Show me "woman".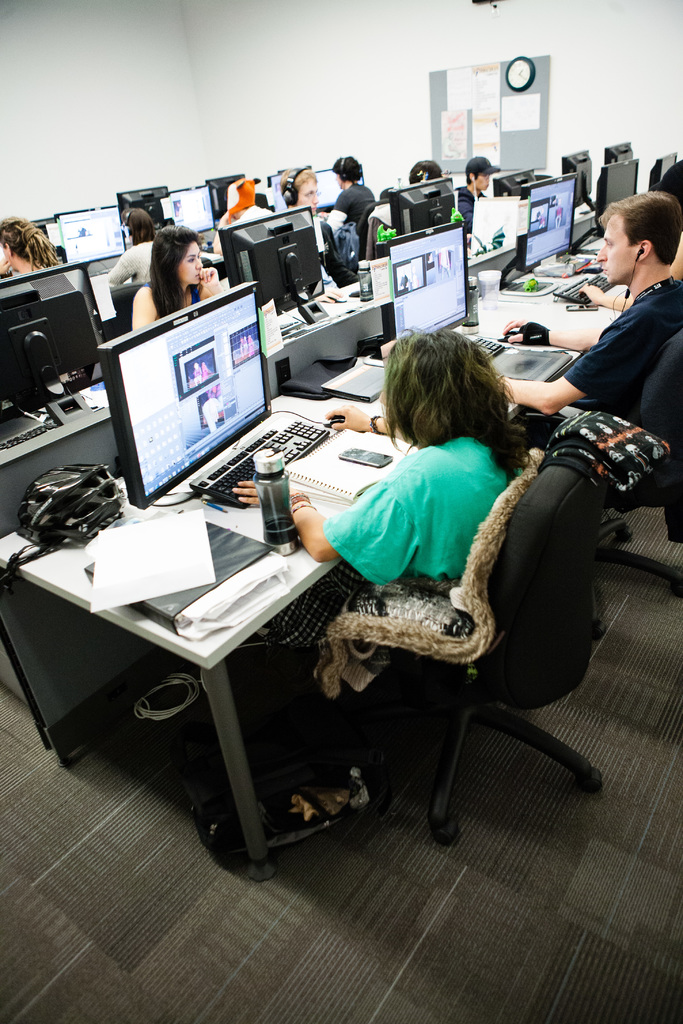
"woman" is here: x1=0, y1=212, x2=59, y2=278.
